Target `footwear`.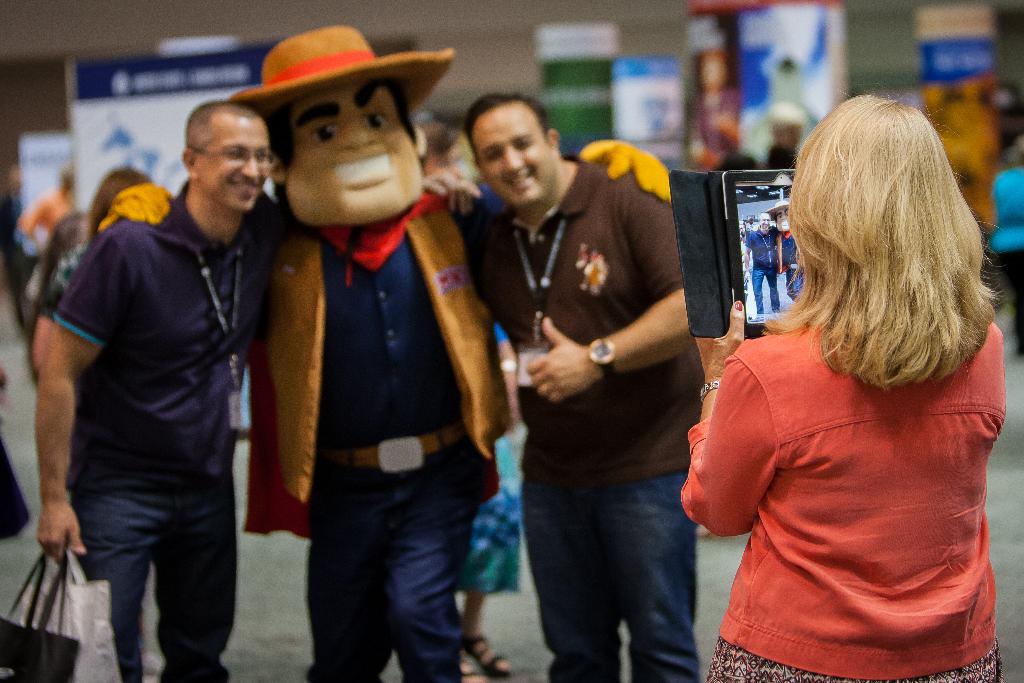
Target region: box=[456, 627, 513, 679].
